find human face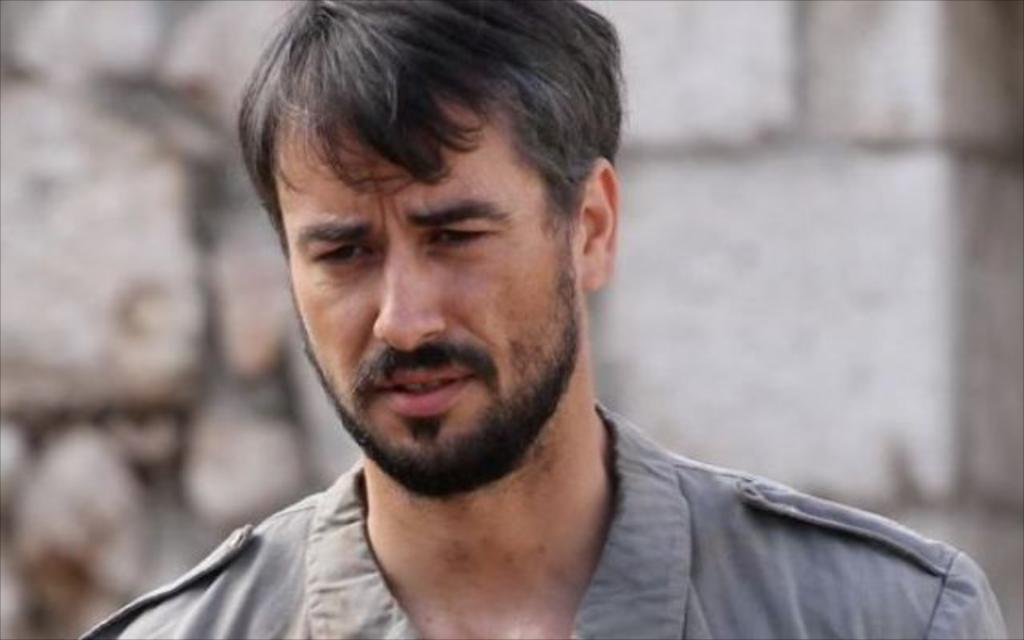
272 85 576 494
